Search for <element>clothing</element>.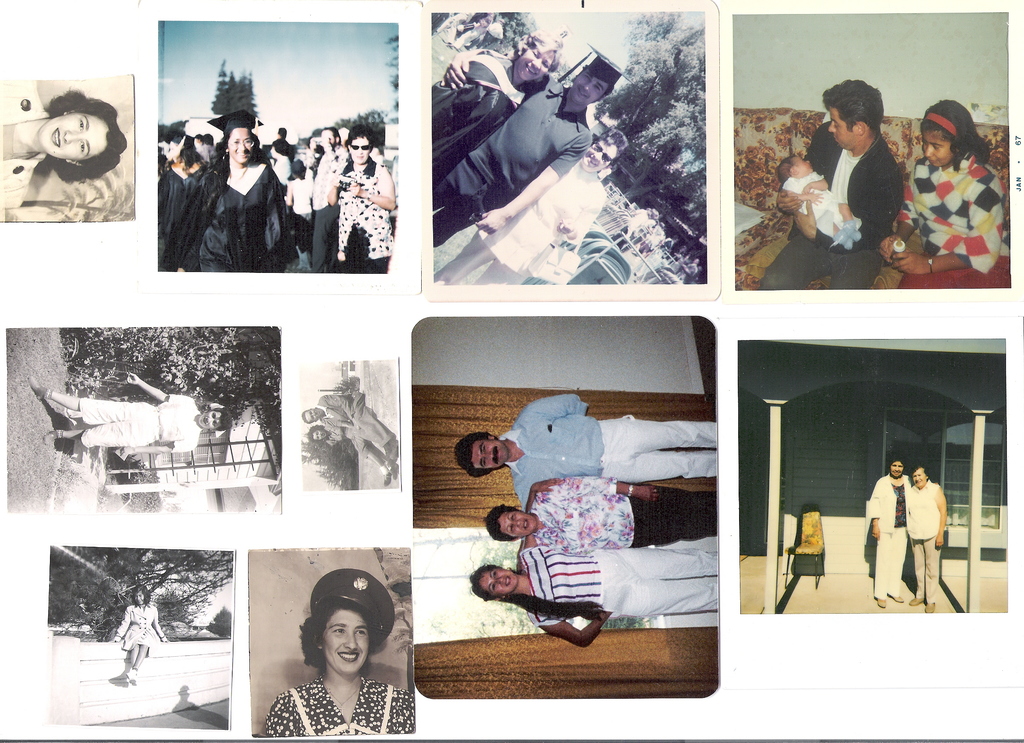
Found at {"left": 904, "top": 479, "right": 946, "bottom": 600}.
